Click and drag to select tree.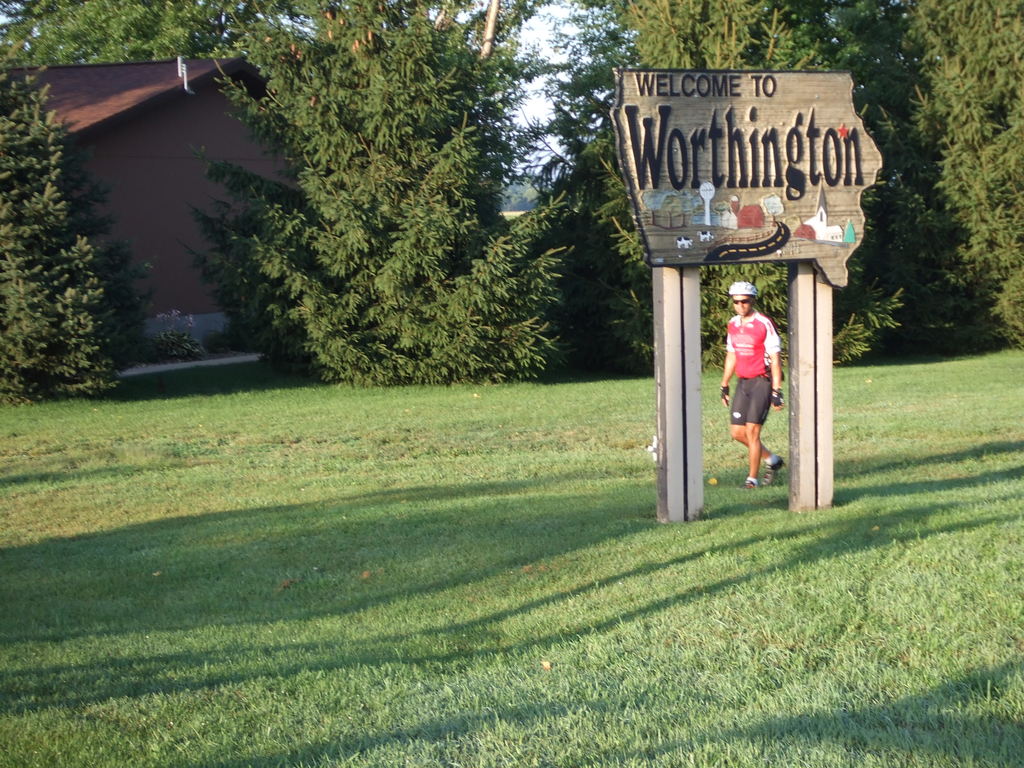
Selection: left=883, top=0, right=1023, bottom=351.
